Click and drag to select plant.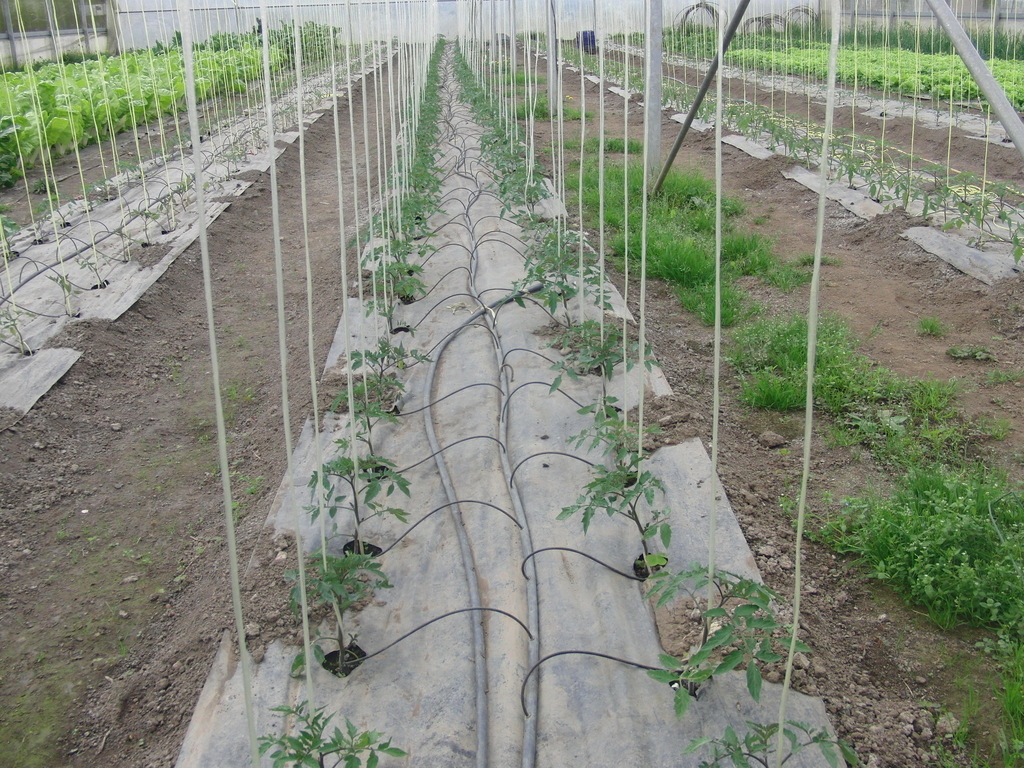
Selection: 568,135,641,154.
